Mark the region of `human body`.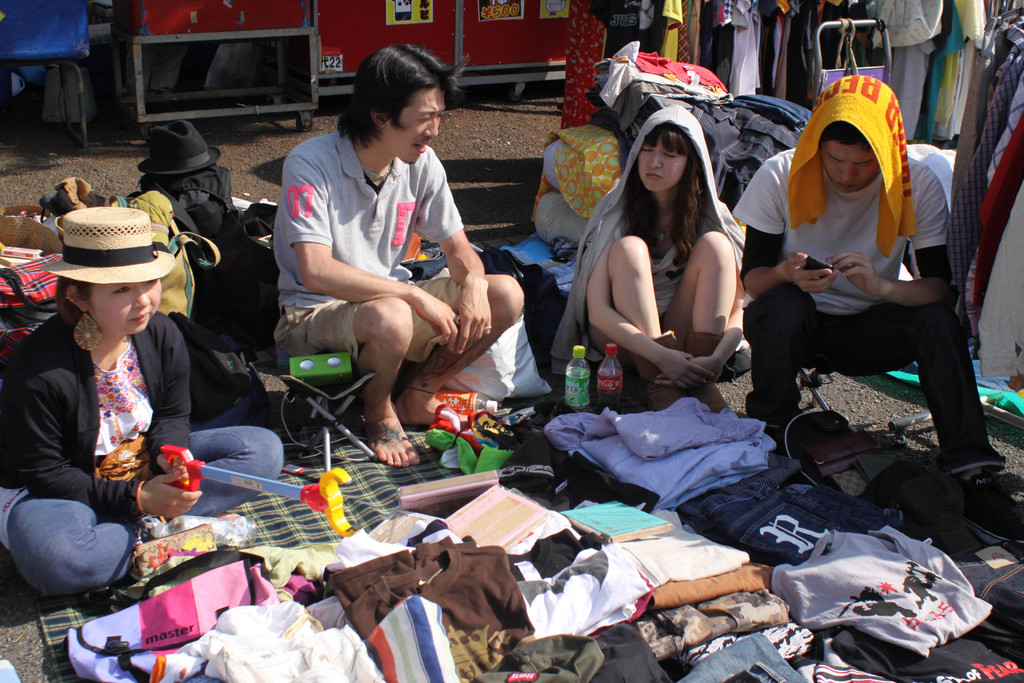
Region: <bbox>740, 76, 1003, 485</bbox>.
